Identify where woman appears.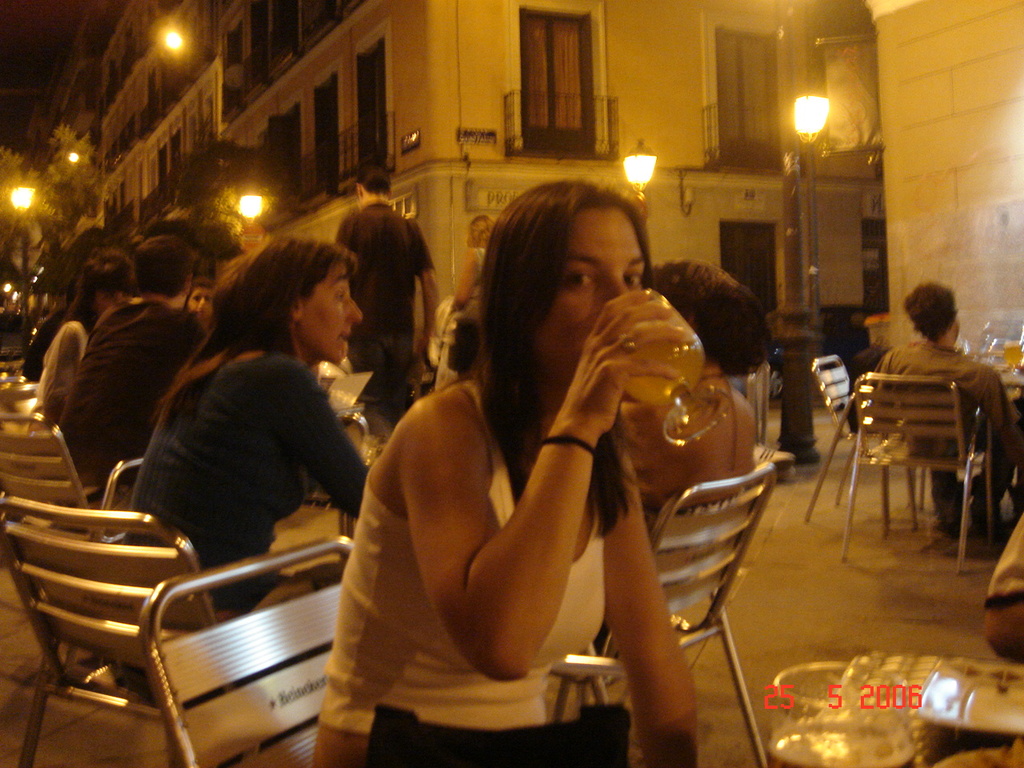
Appears at (x1=319, y1=152, x2=740, y2=767).
